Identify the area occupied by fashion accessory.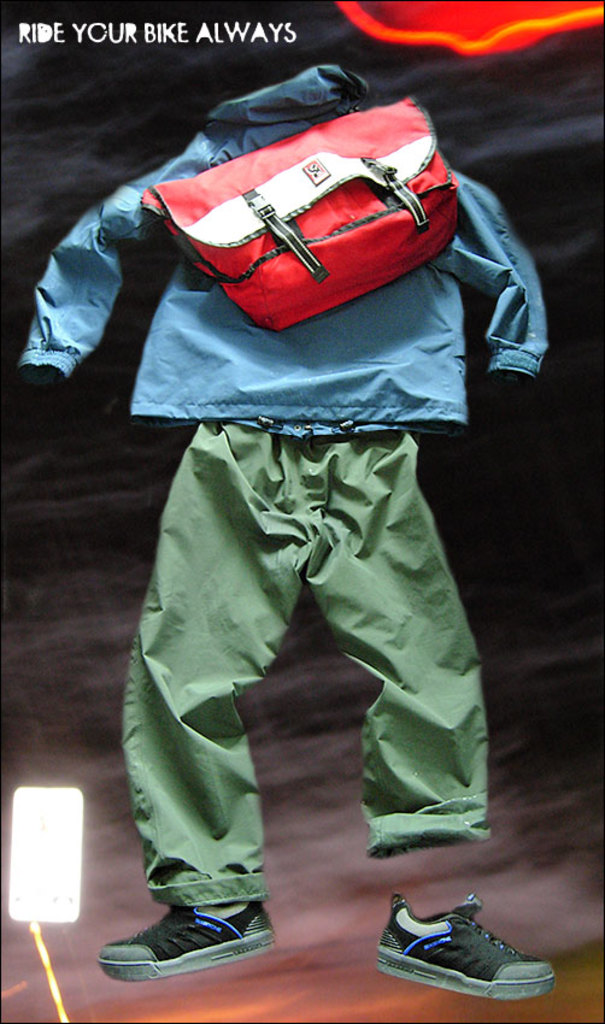
Area: 90:905:277:983.
